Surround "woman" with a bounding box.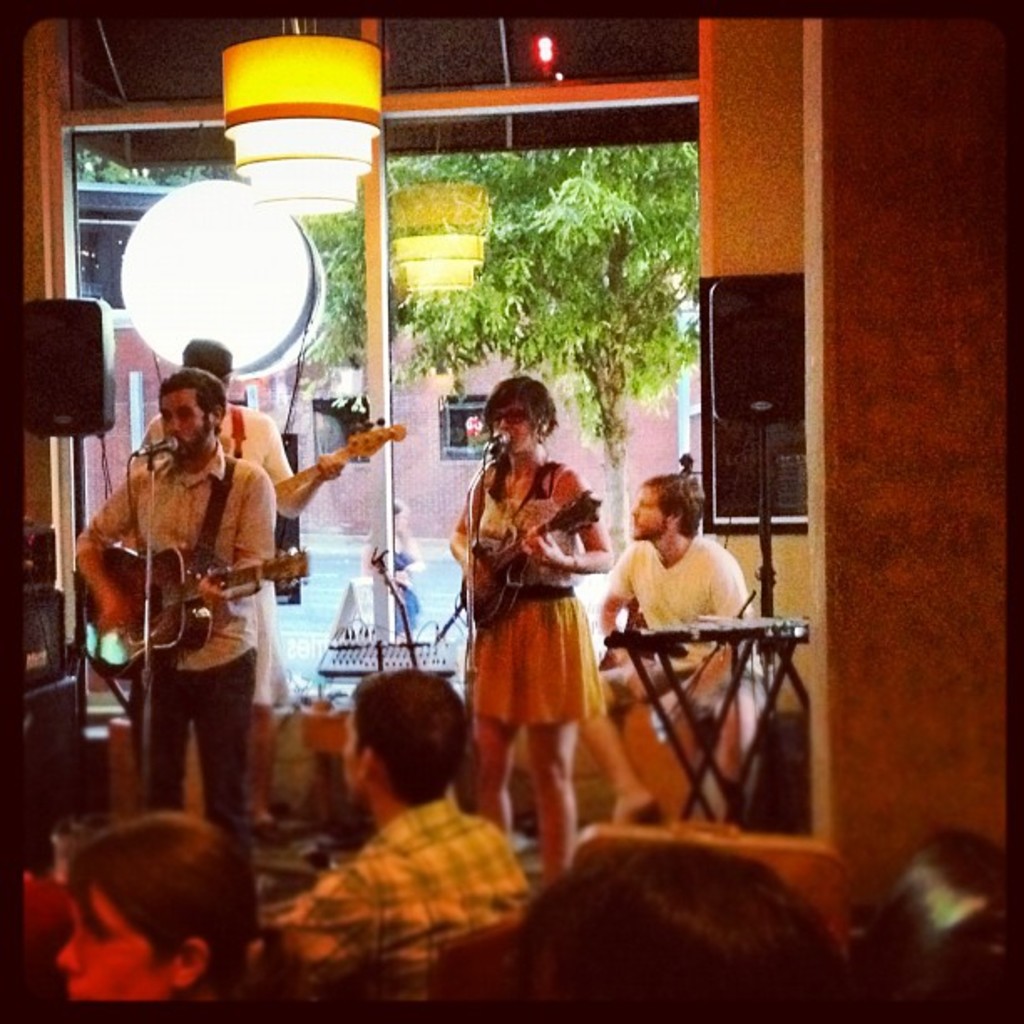
region(512, 838, 842, 1012).
